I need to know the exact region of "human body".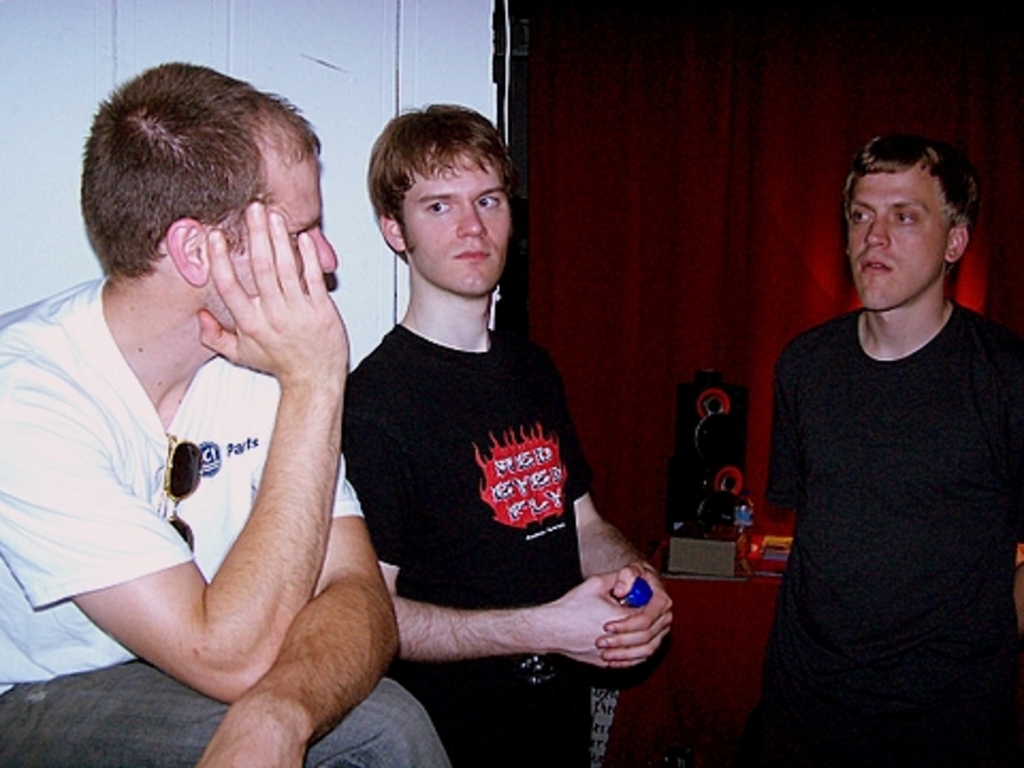
Region: <region>335, 105, 678, 766</region>.
